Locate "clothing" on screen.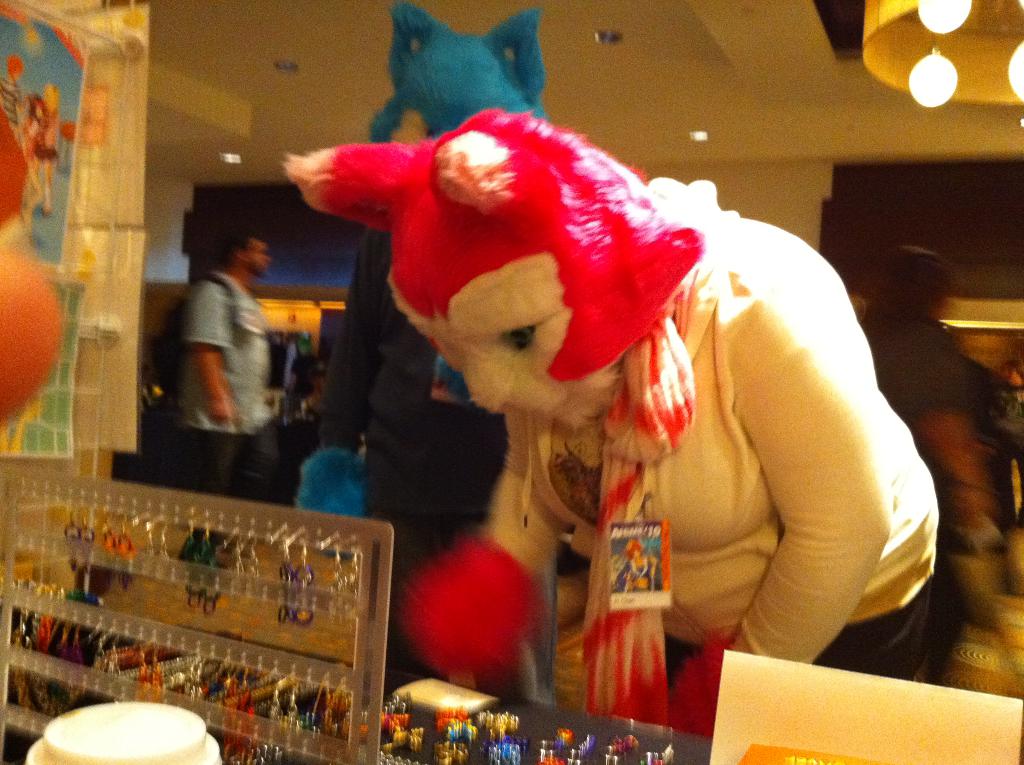
On screen at left=163, top=261, right=287, bottom=509.
